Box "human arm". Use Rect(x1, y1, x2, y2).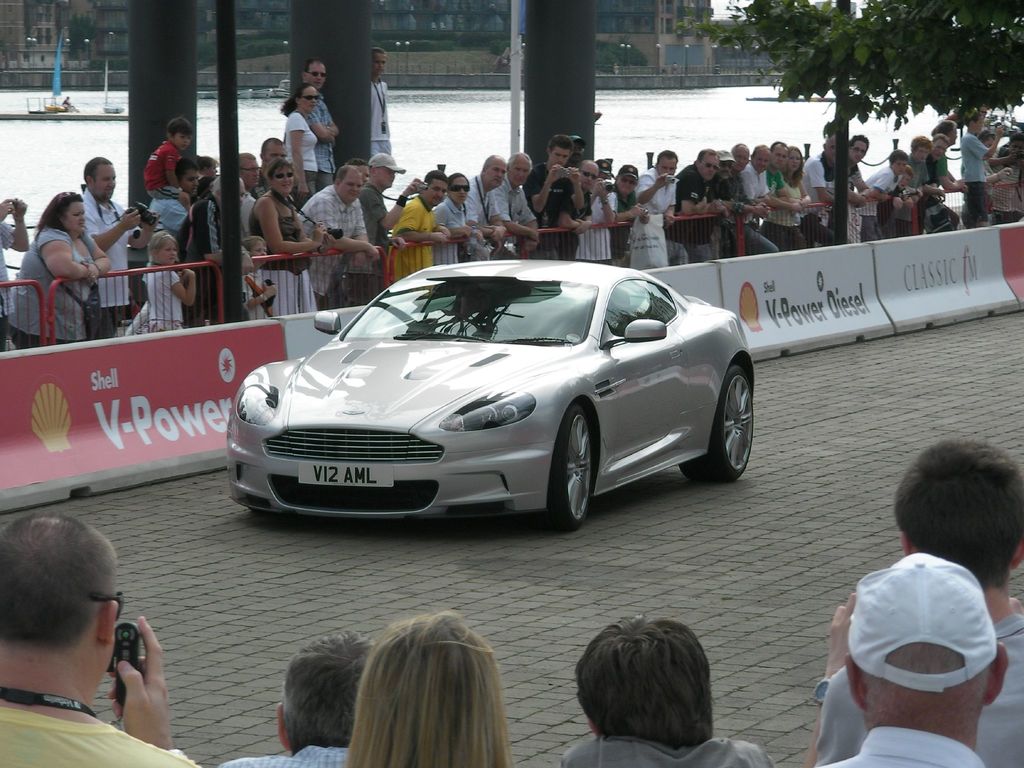
Rect(906, 193, 918, 203).
